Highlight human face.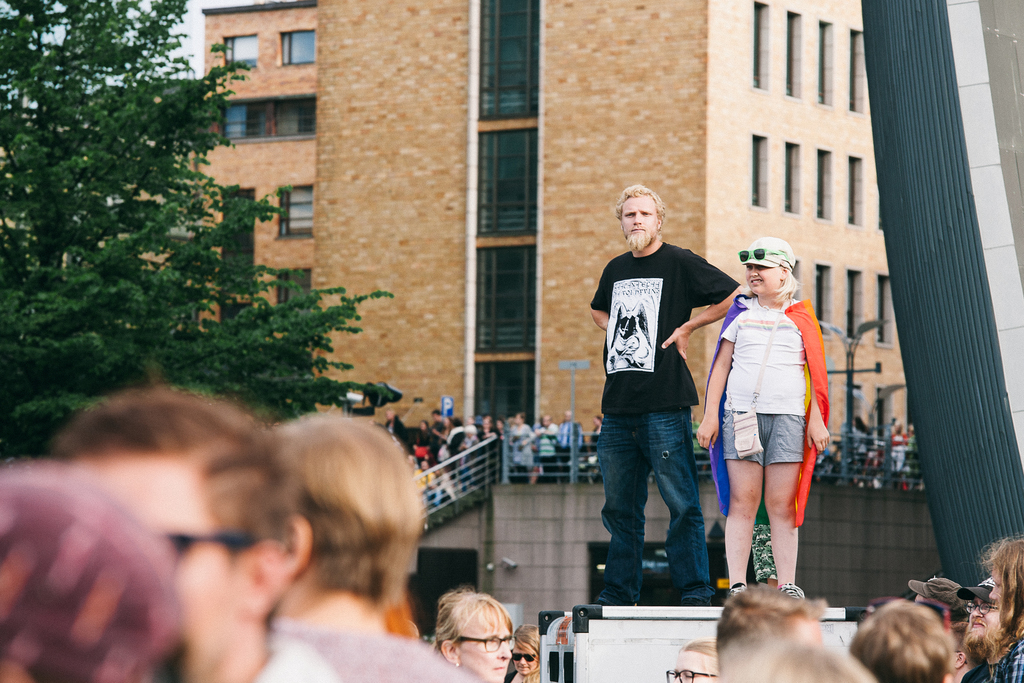
Highlighted region: (510, 642, 544, 677).
